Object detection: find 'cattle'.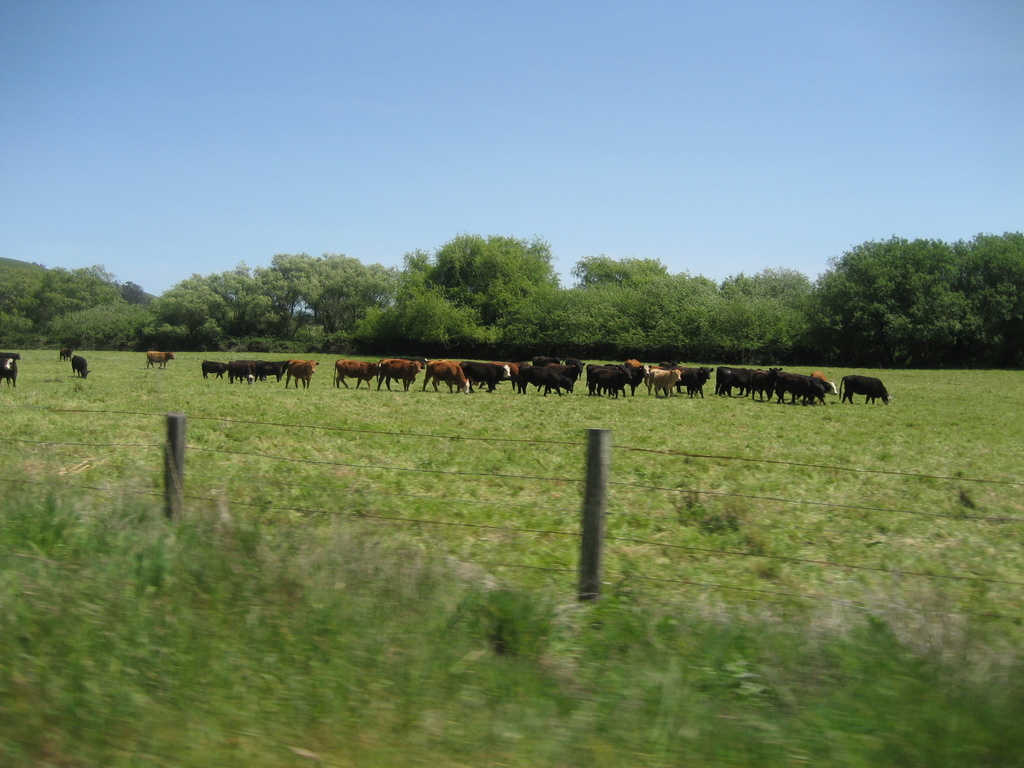
rect(0, 358, 25, 388).
